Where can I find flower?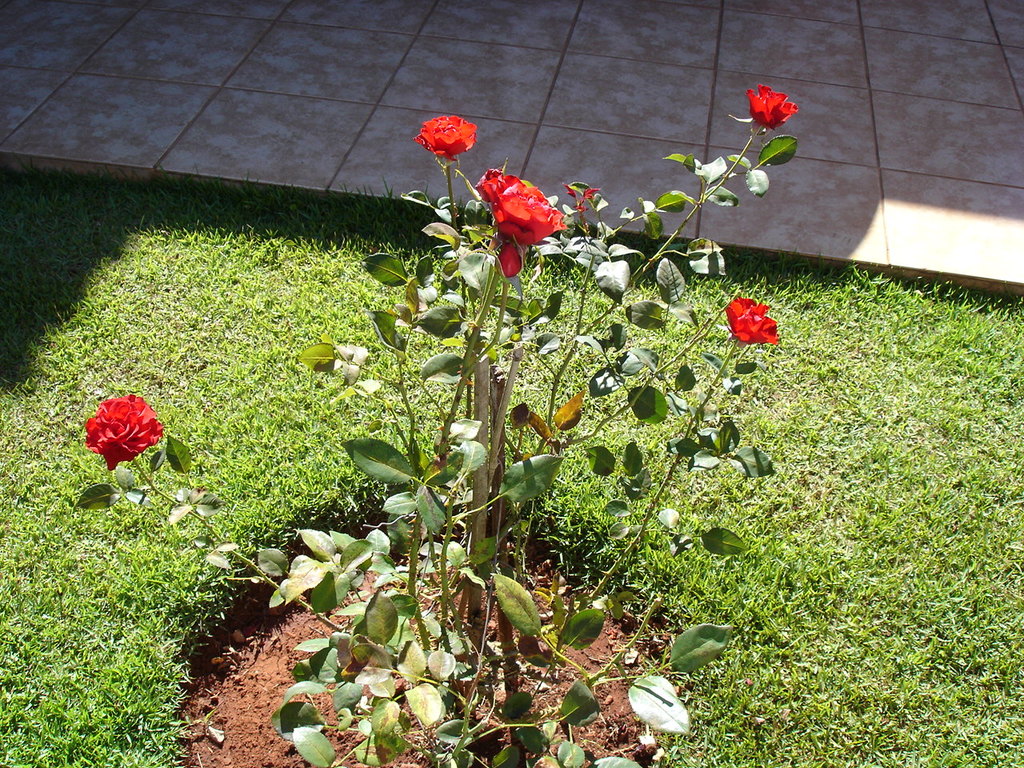
You can find it at Rect(725, 298, 781, 347).
